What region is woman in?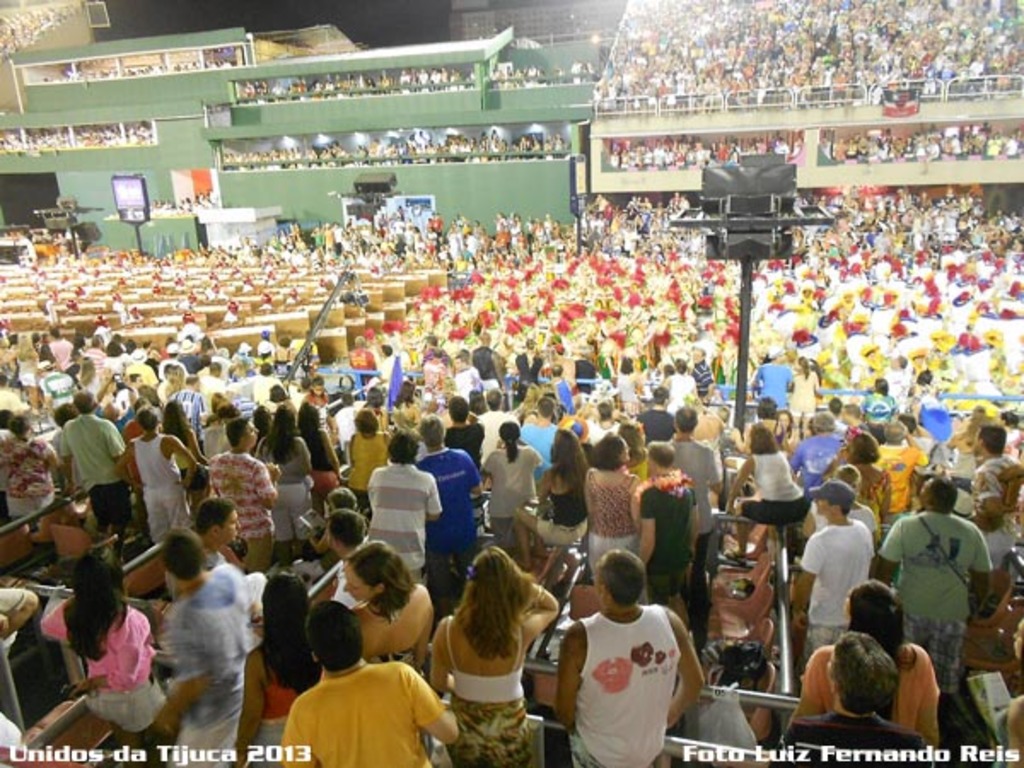
pyautogui.locateOnScreen(341, 541, 442, 684).
